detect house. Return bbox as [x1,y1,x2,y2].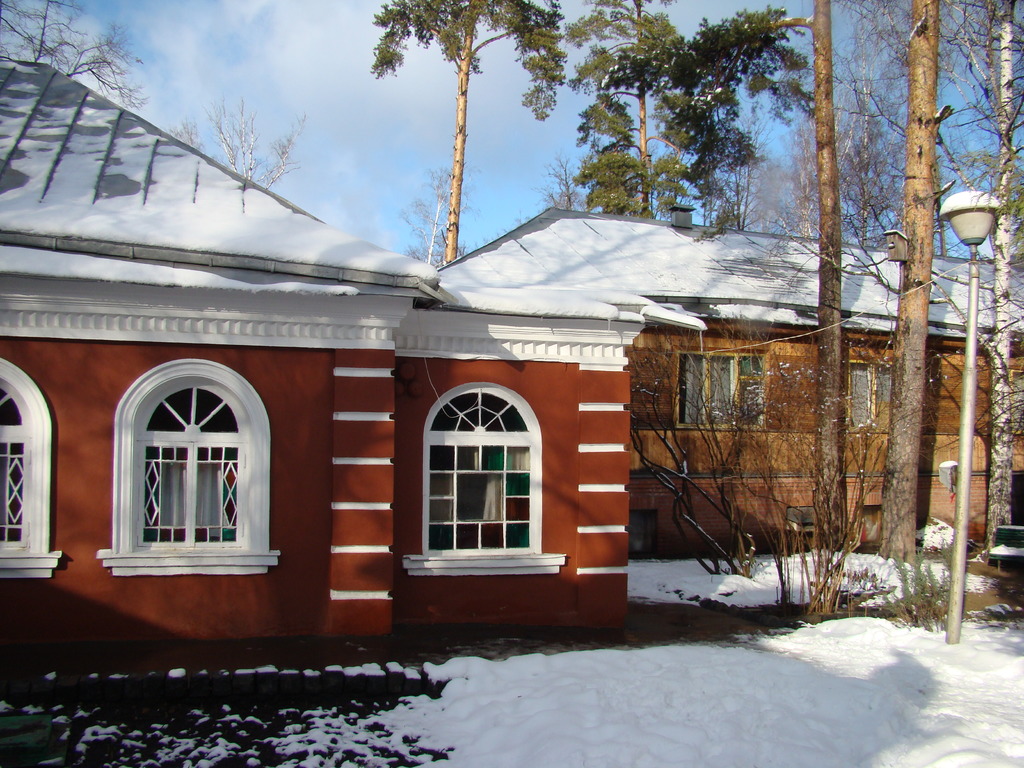
[0,65,623,633].
